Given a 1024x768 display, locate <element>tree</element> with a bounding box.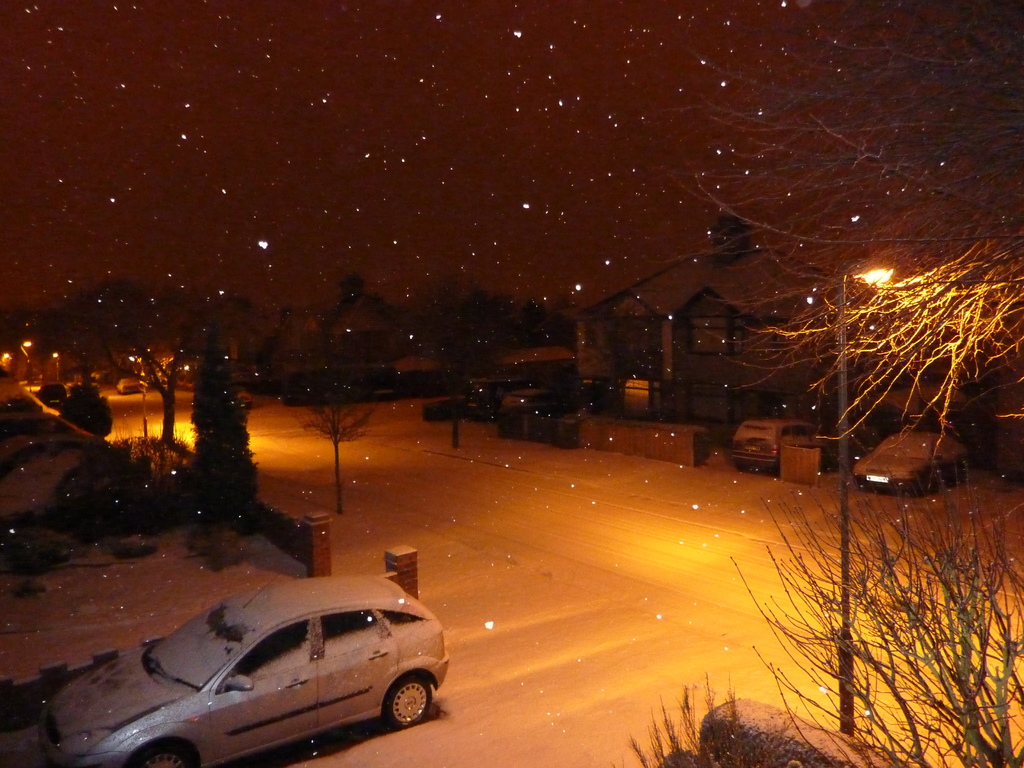
Located: (663, 0, 1023, 510).
